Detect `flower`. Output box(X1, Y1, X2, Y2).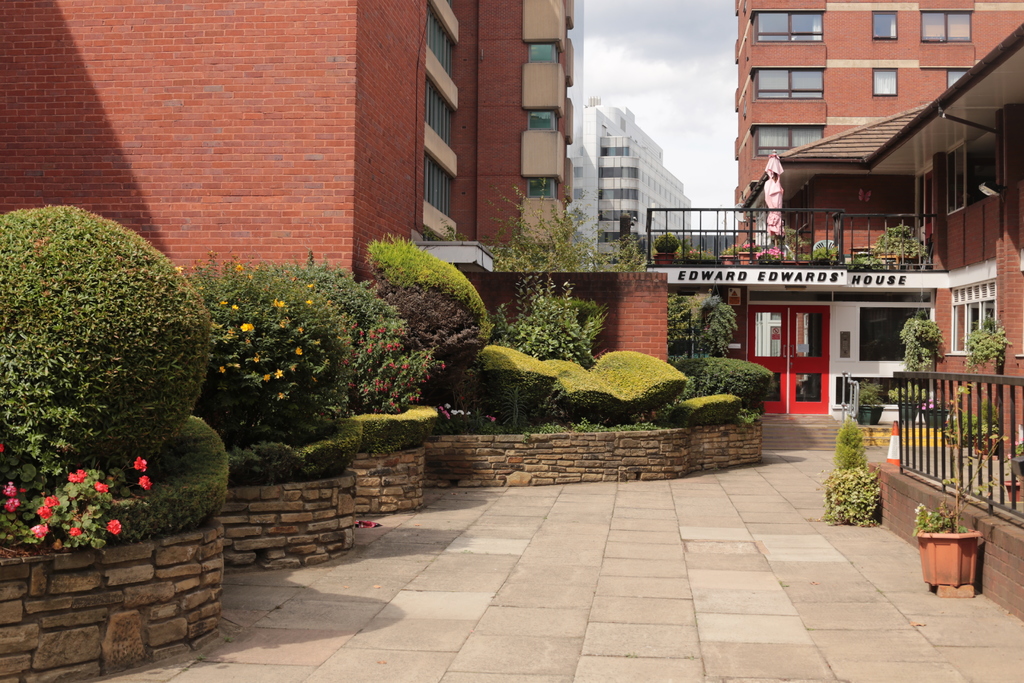
box(263, 372, 269, 383).
